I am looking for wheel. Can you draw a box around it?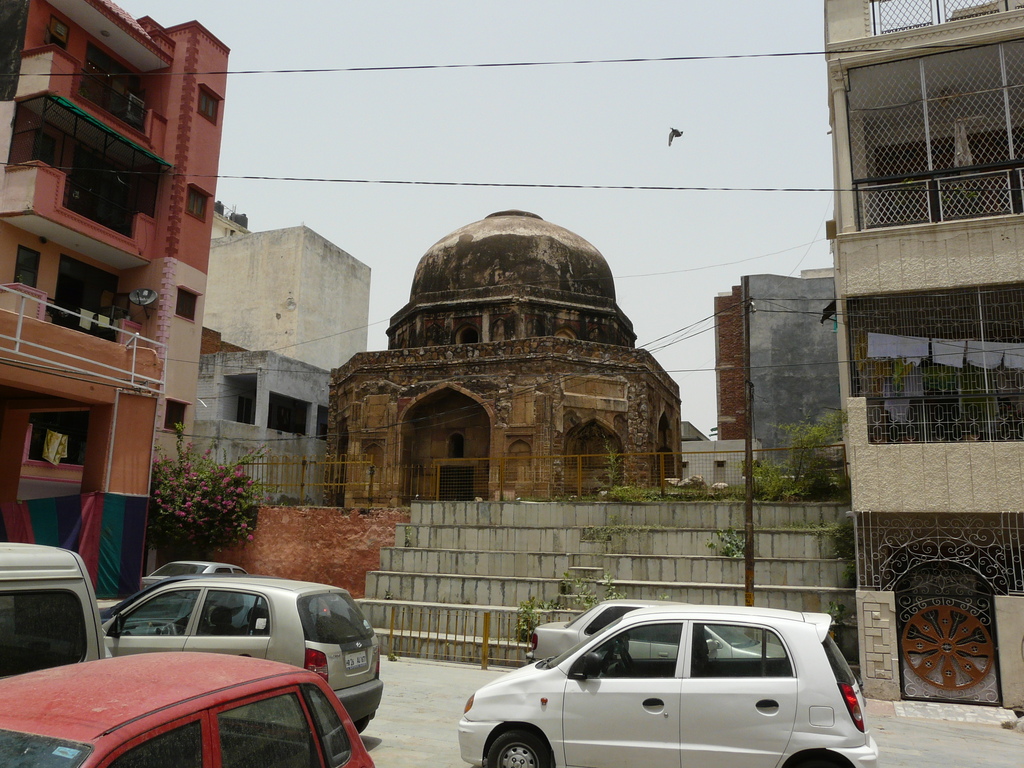
Sure, the bounding box is box=[484, 730, 551, 767].
